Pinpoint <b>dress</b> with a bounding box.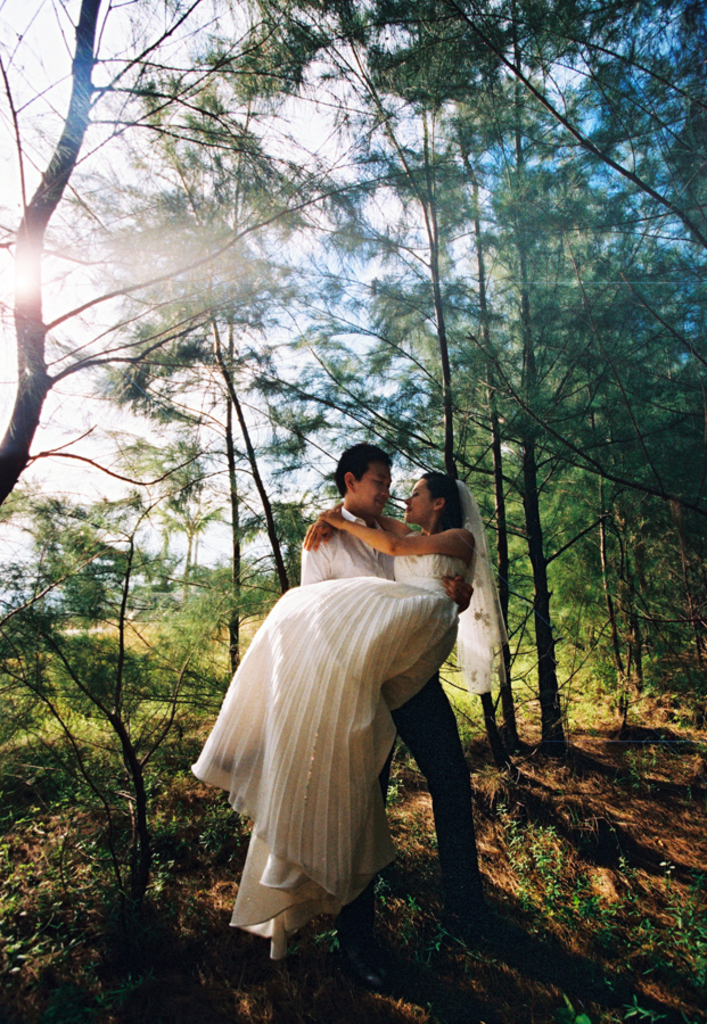
BBox(182, 487, 491, 926).
